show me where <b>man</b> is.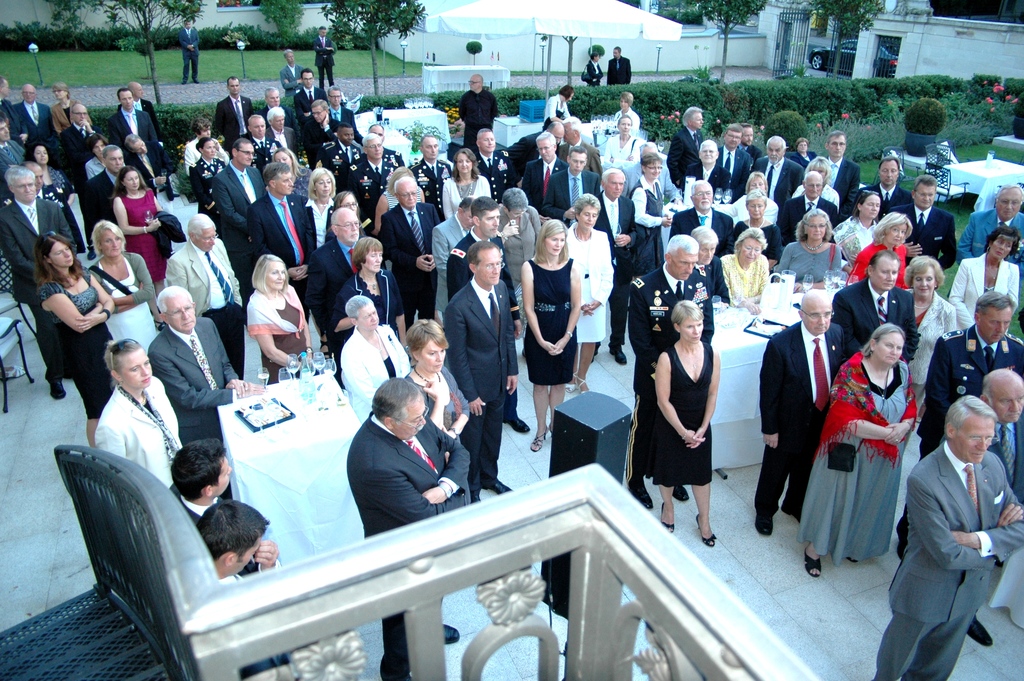
<b>man</b> is at <region>170, 439, 234, 527</region>.
